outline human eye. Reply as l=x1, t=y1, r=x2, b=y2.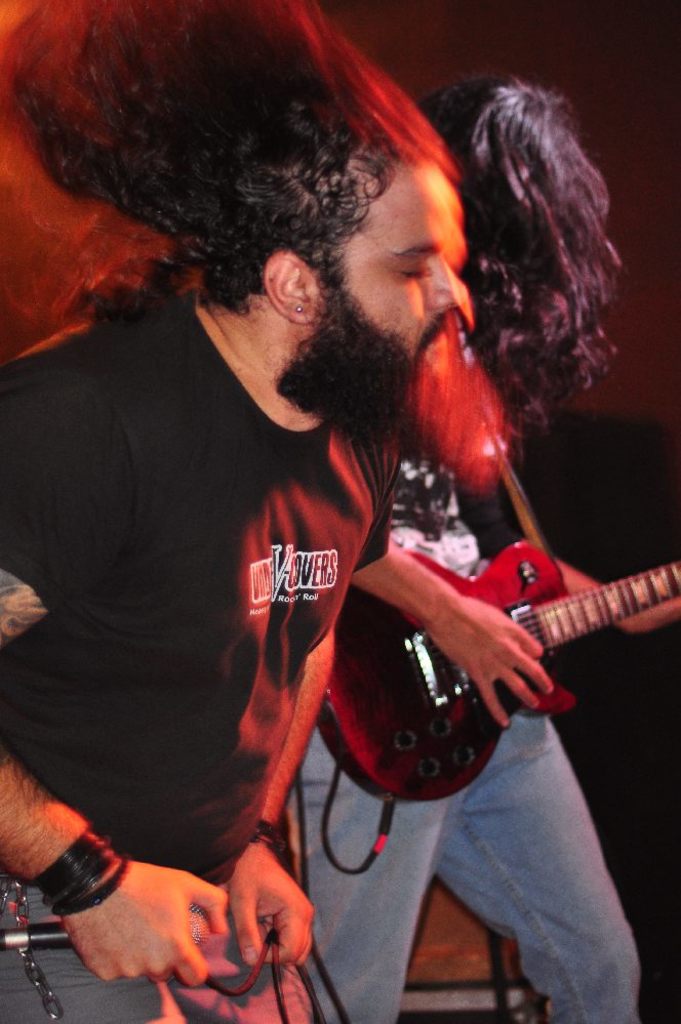
l=386, t=250, r=433, b=291.
